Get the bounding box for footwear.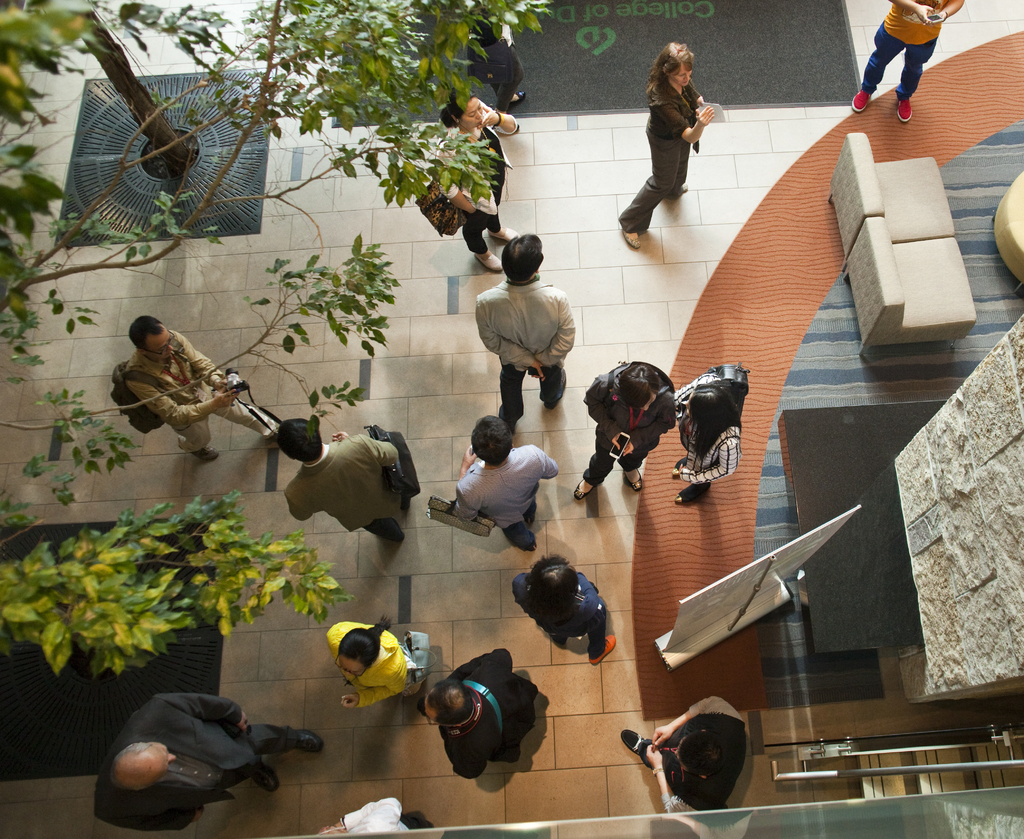
[left=849, top=90, right=869, bottom=114].
